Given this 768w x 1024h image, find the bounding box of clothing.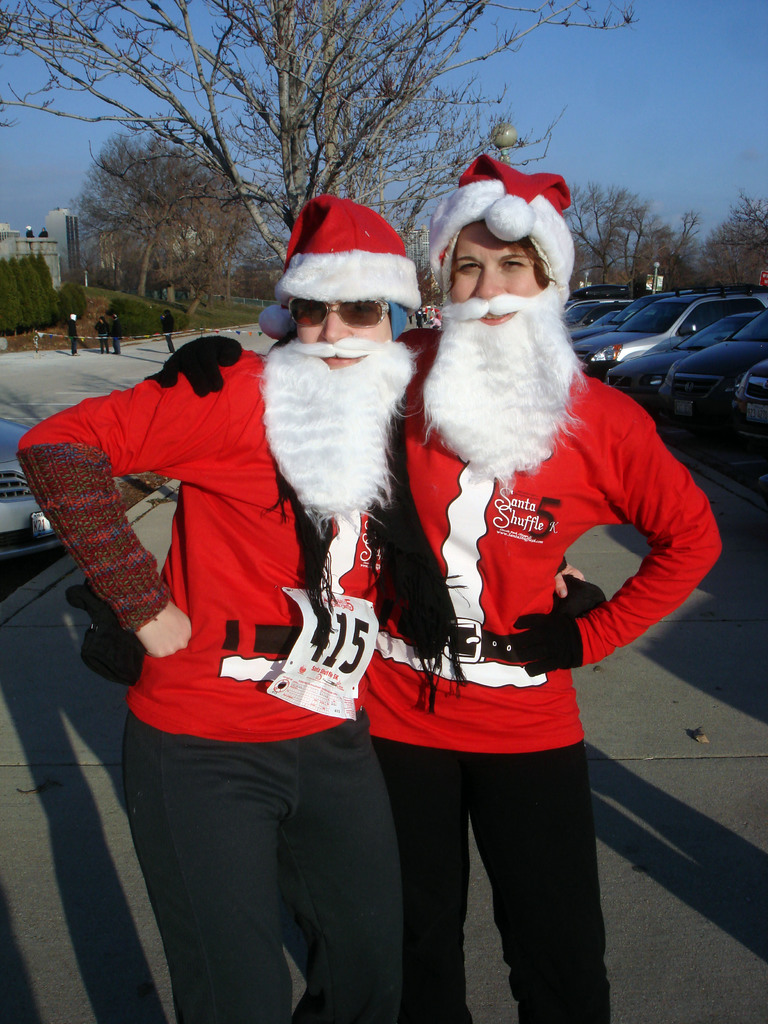
(x1=140, y1=332, x2=721, y2=1021).
